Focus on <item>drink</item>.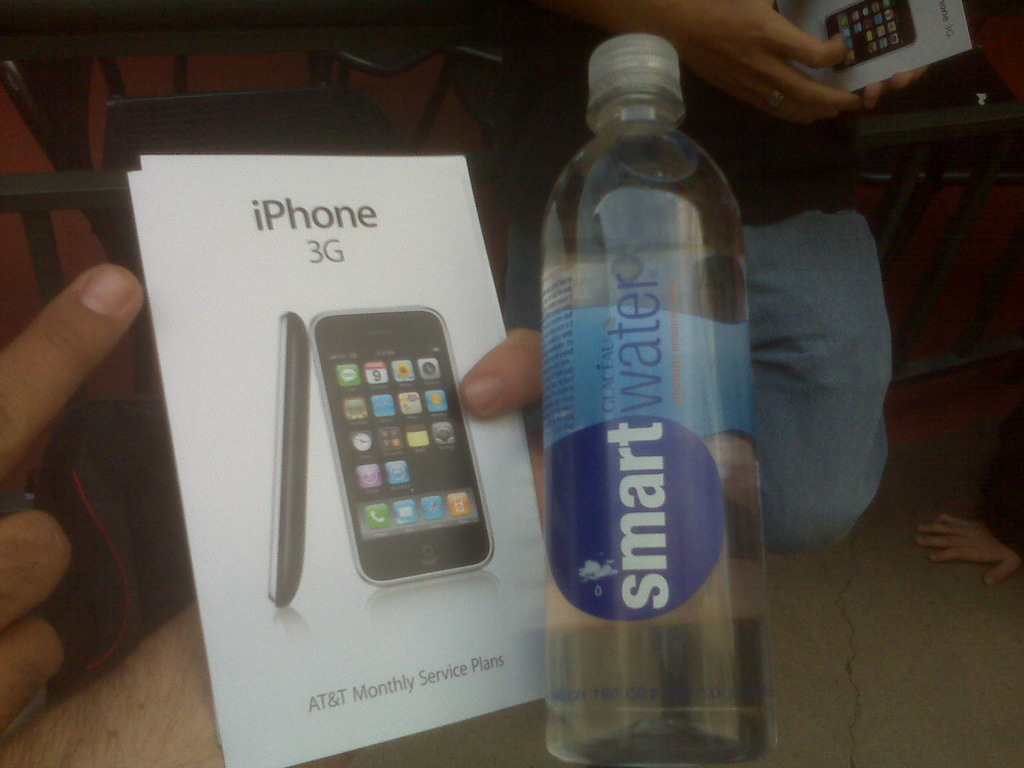
Focused at locate(541, 33, 779, 767).
